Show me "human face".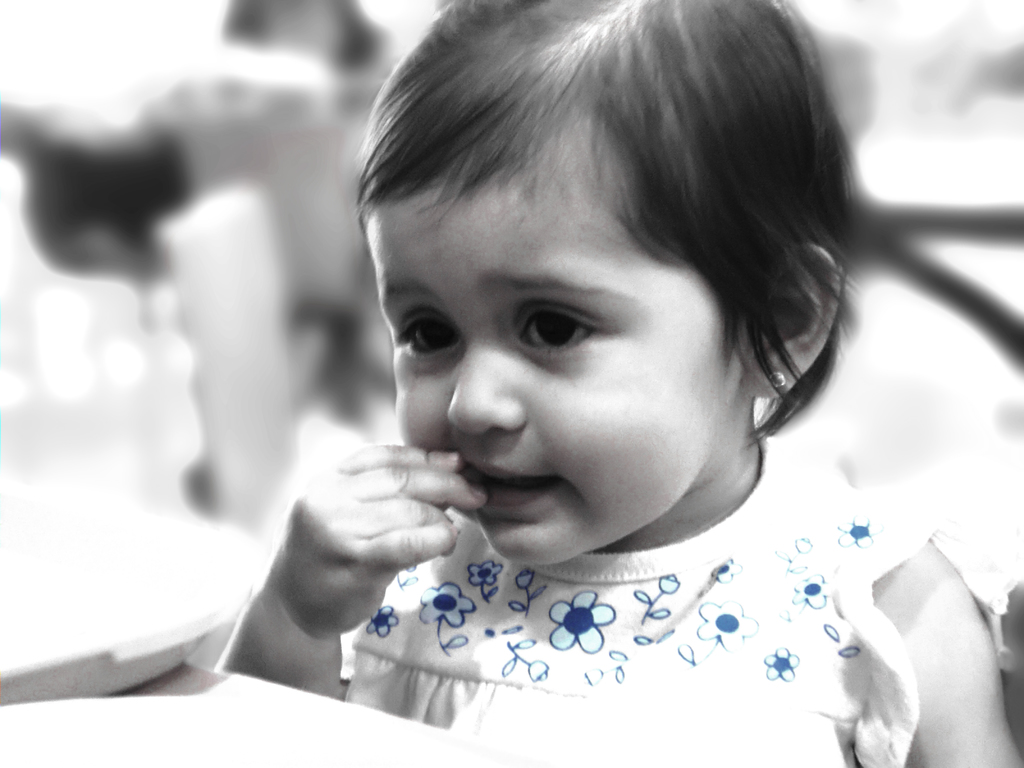
"human face" is here: rect(362, 117, 751, 567).
